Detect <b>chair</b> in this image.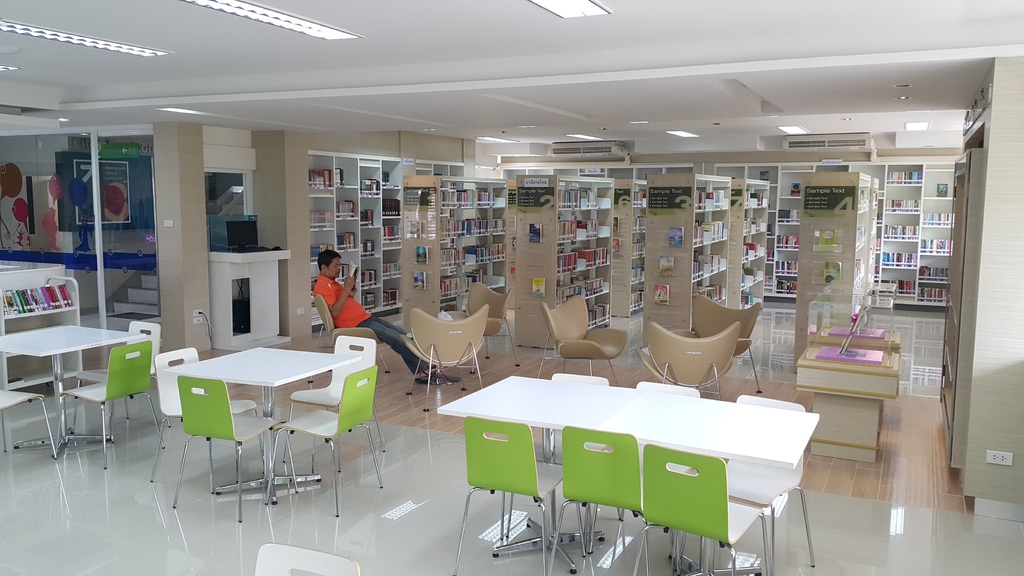
Detection: {"left": 452, "top": 414, "right": 564, "bottom": 575}.
